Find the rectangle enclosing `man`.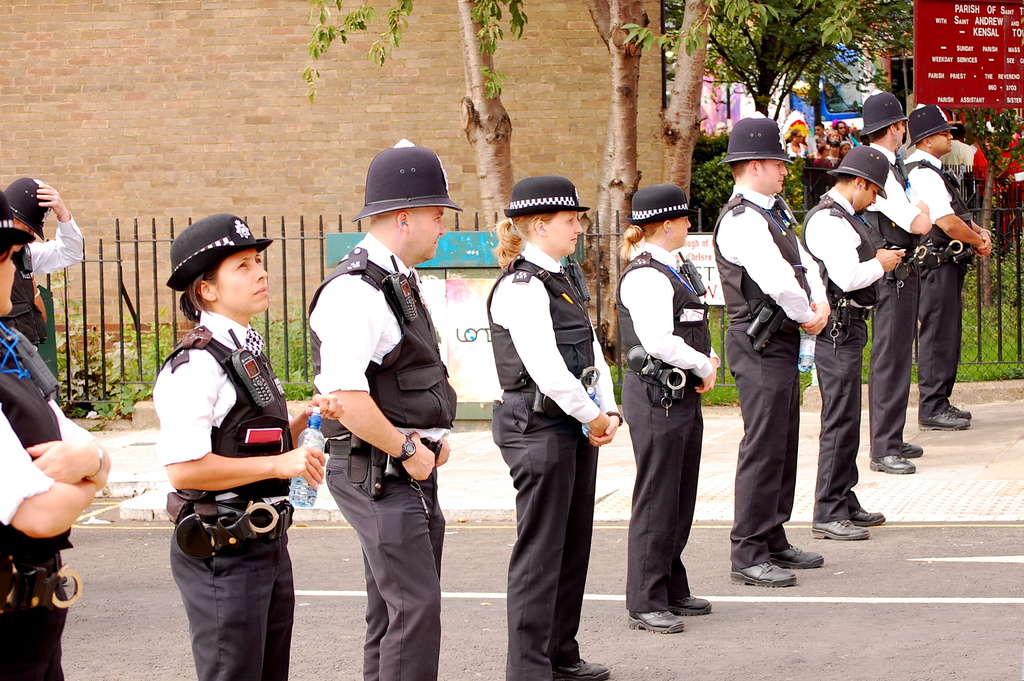
{"left": 801, "top": 146, "right": 907, "bottom": 541}.
